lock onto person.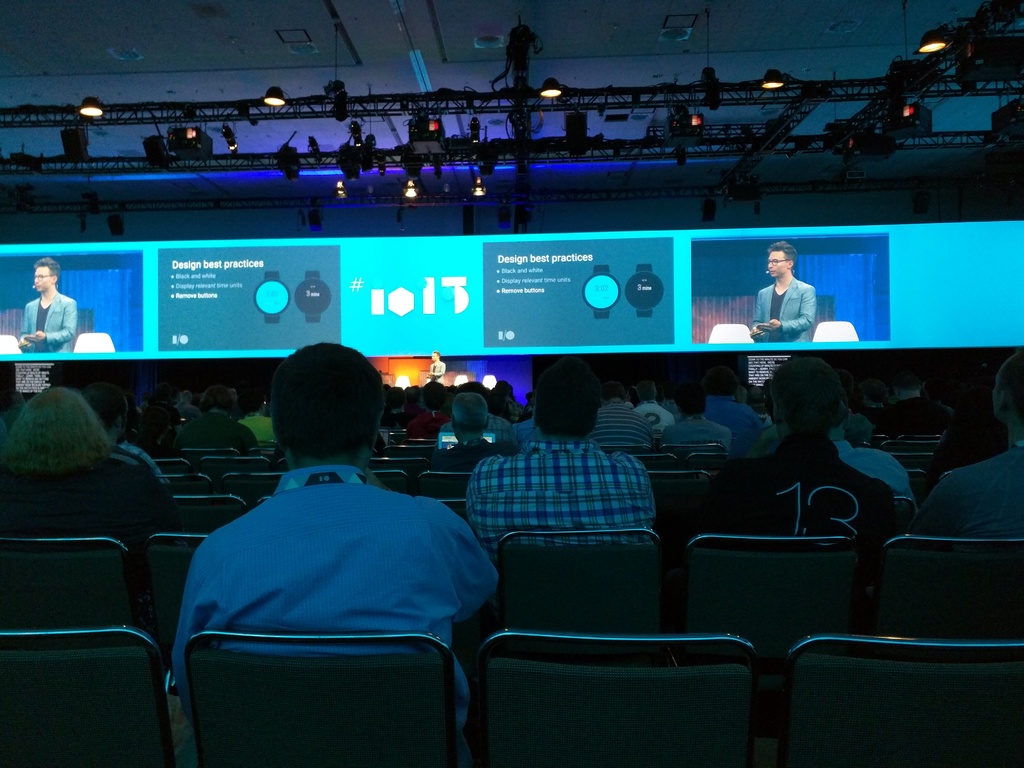
Locked: 799,390,916,545.
